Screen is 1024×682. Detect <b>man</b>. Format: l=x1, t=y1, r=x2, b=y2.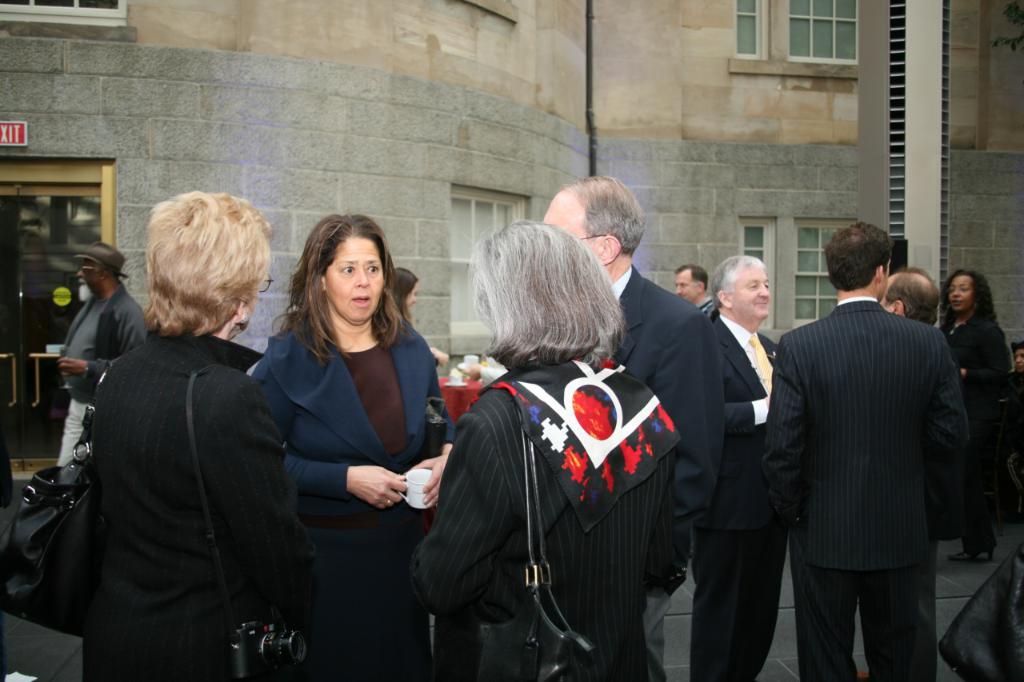
l=874, t=263, r=938, b=681.
